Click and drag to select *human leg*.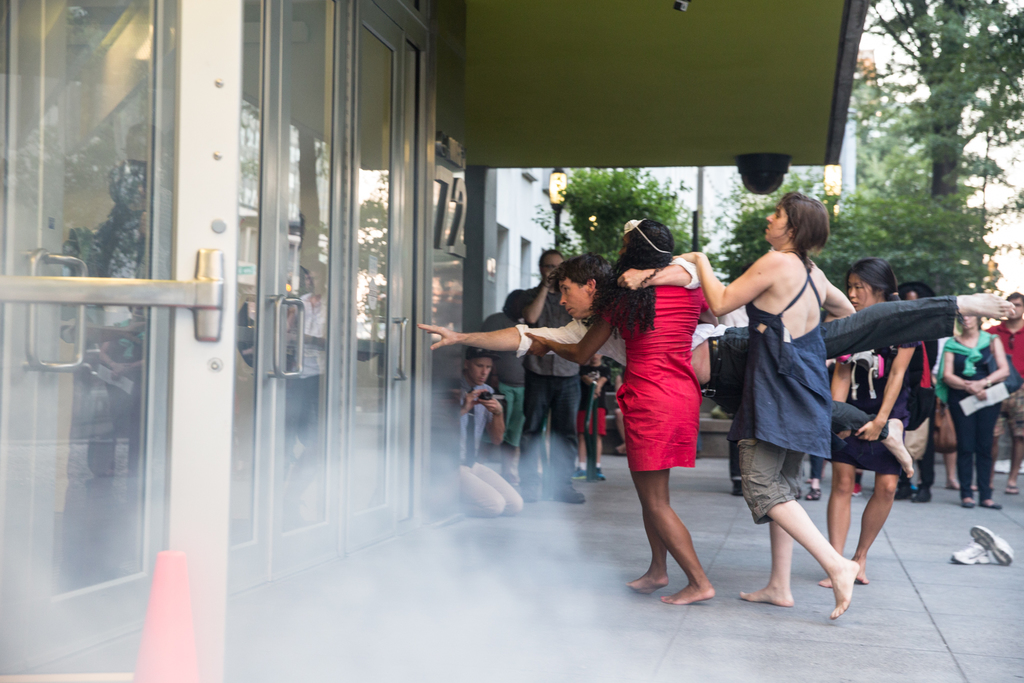
Selection: [x1=822, y1=450, x2=861, y2=586].
